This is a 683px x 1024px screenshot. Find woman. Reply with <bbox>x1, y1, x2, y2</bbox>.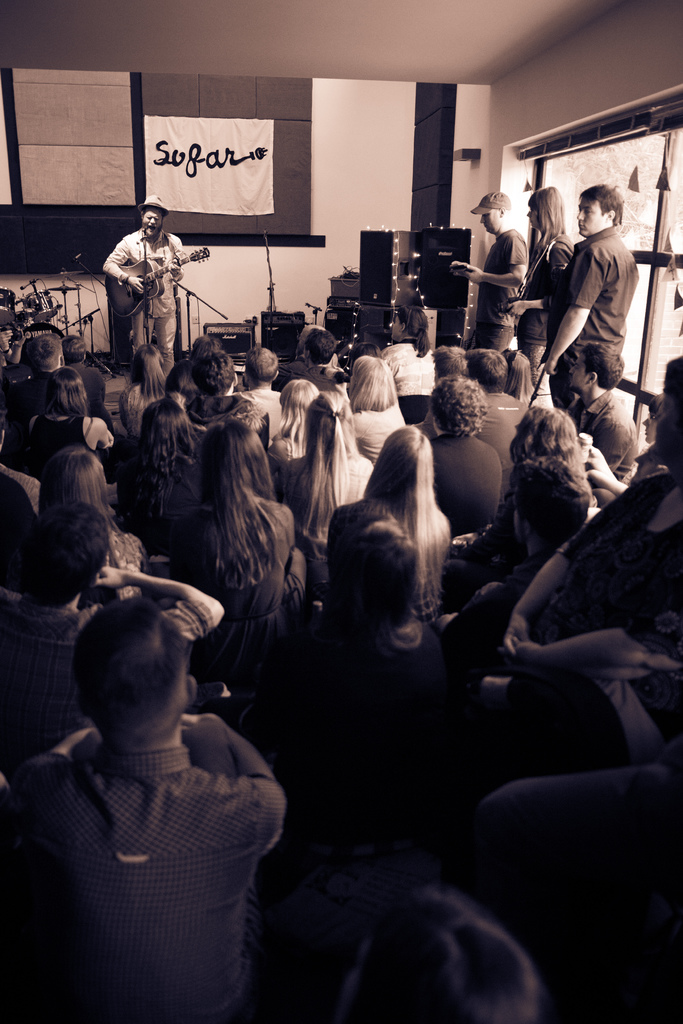
<bbox>343, 352, 403, 468</bbox>.
